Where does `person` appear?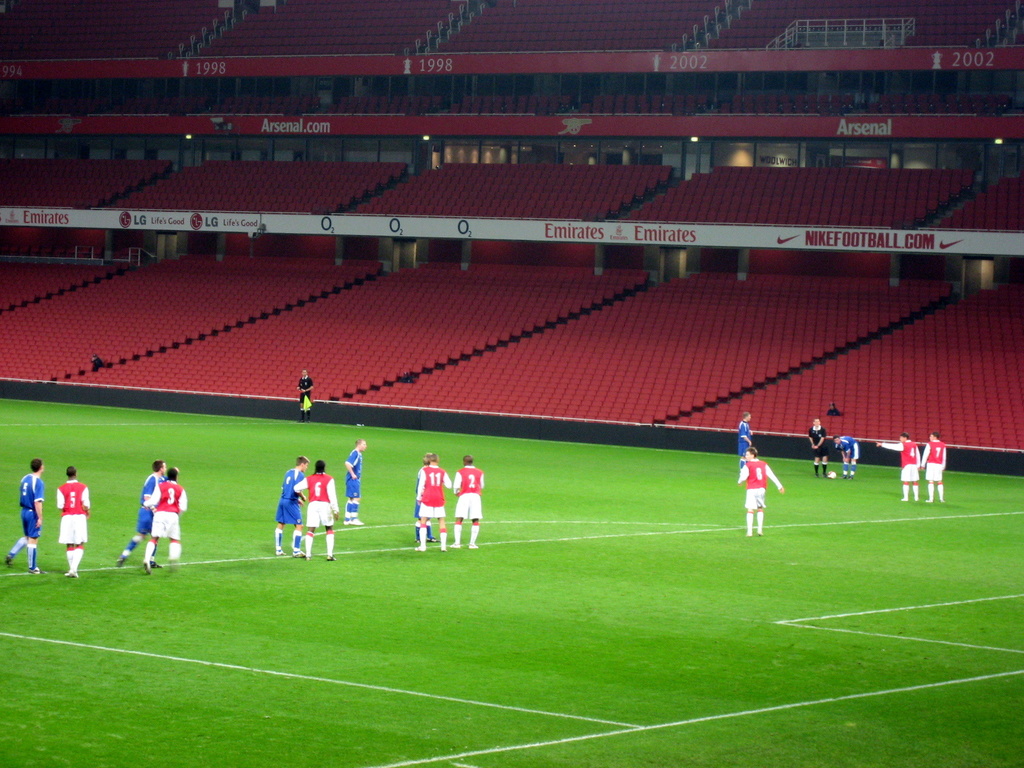
Appears at 10:460:72:580.
